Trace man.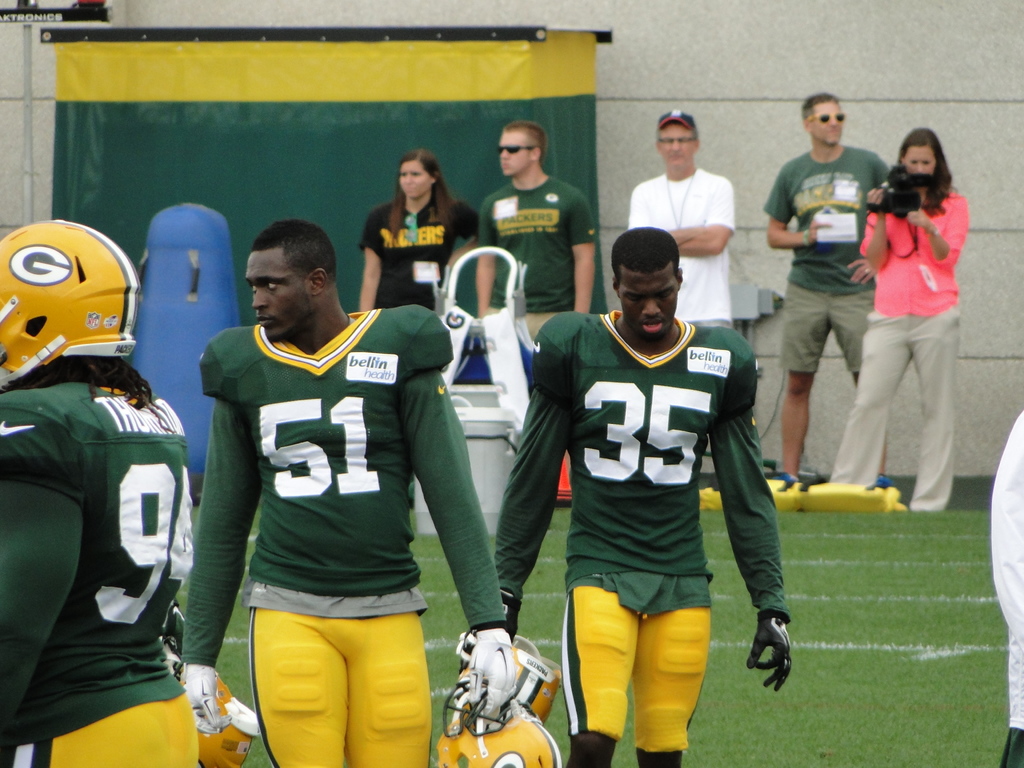
Traced to crop(623, 108, 735, 328).
